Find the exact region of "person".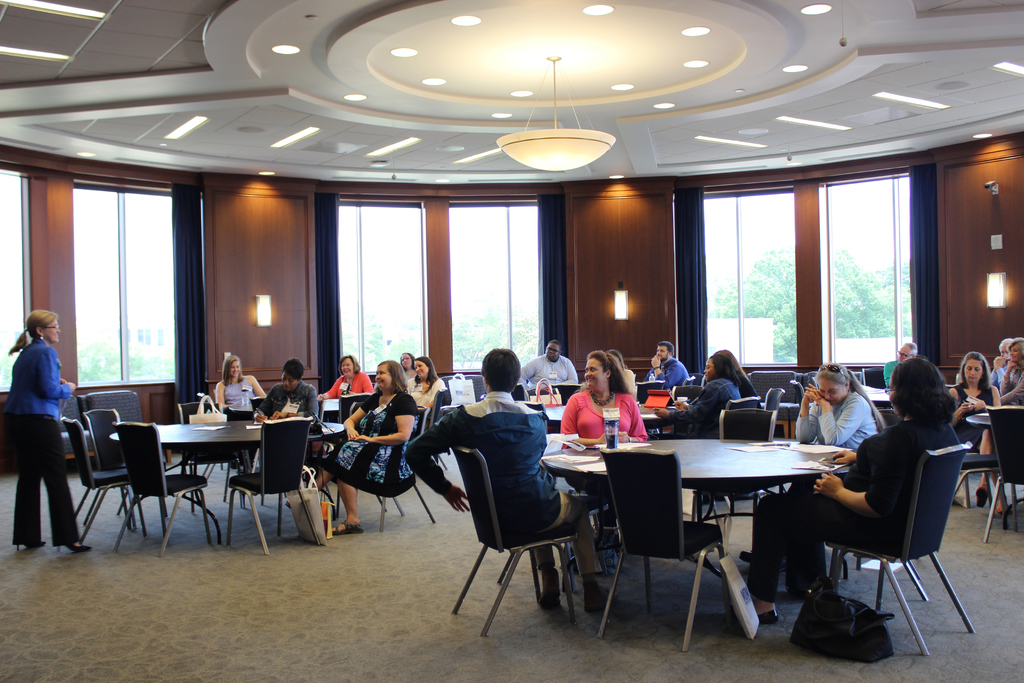
Exact region: 794:363:885:490.
